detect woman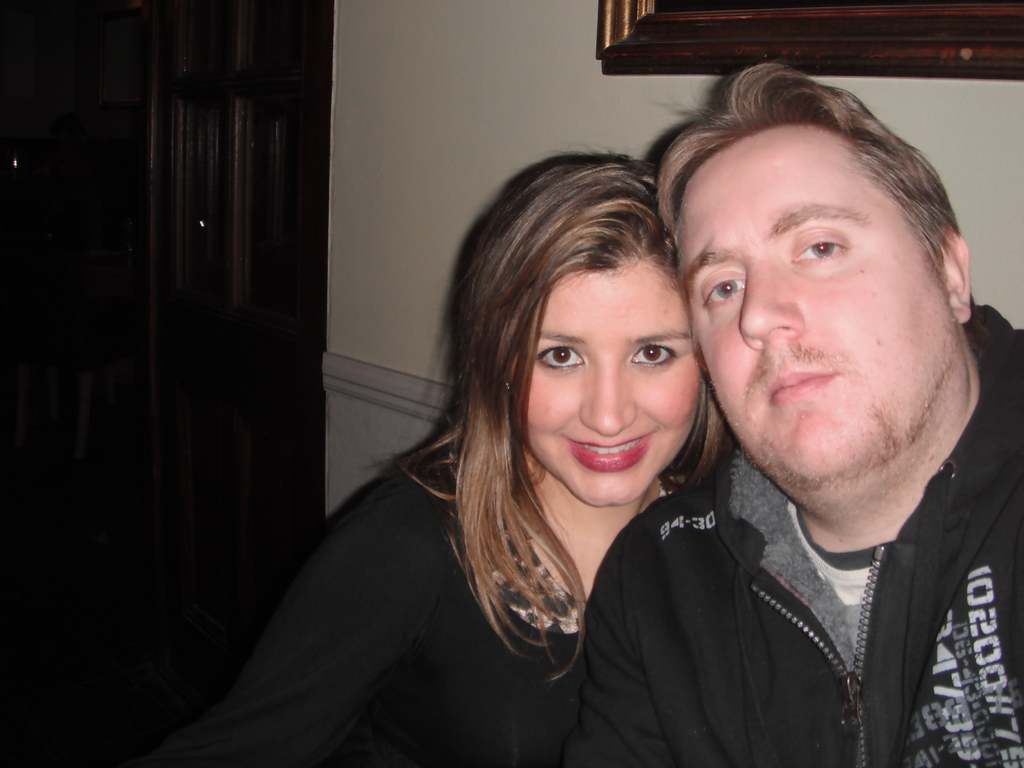
[195, 134, 744, 767]
